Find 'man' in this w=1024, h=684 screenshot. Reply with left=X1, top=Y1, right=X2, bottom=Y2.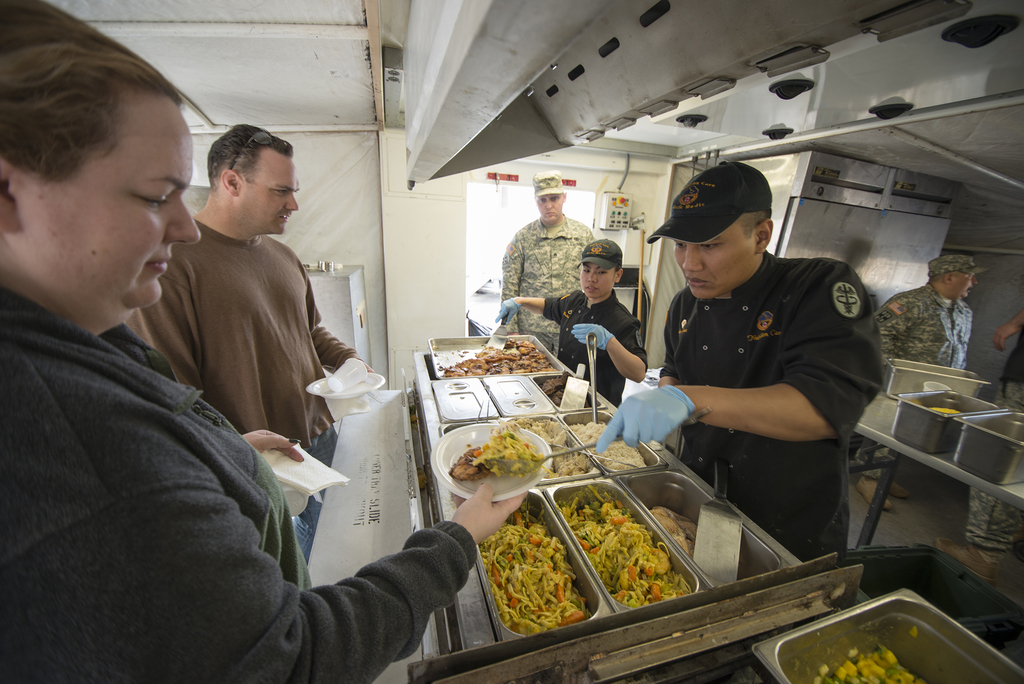
left=871, top=257, right=985, bottom=512.
